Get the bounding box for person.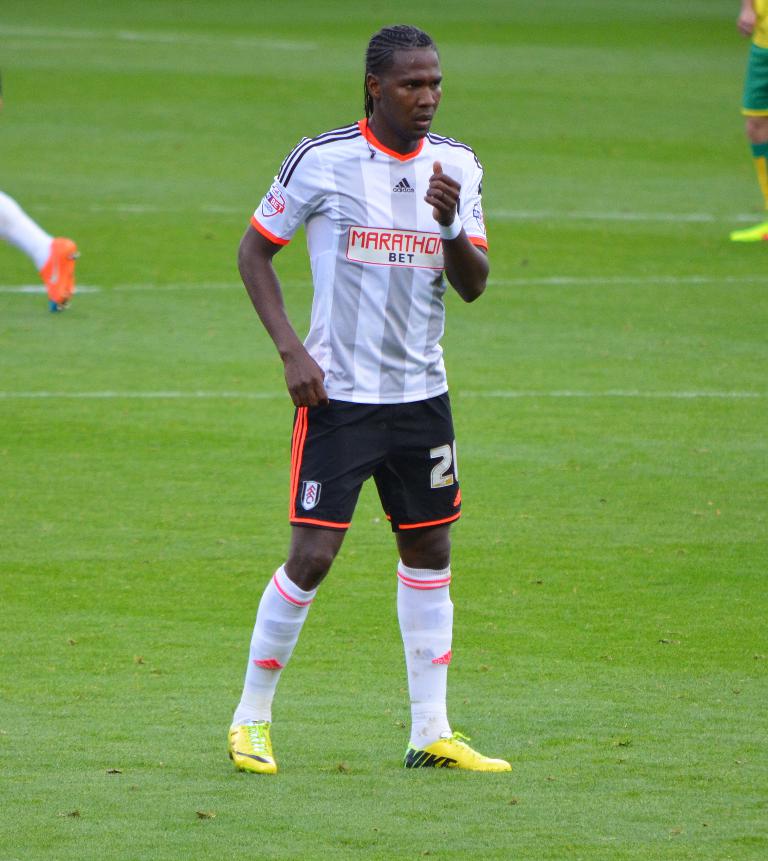
Rect(0, 187, 82, 311).
